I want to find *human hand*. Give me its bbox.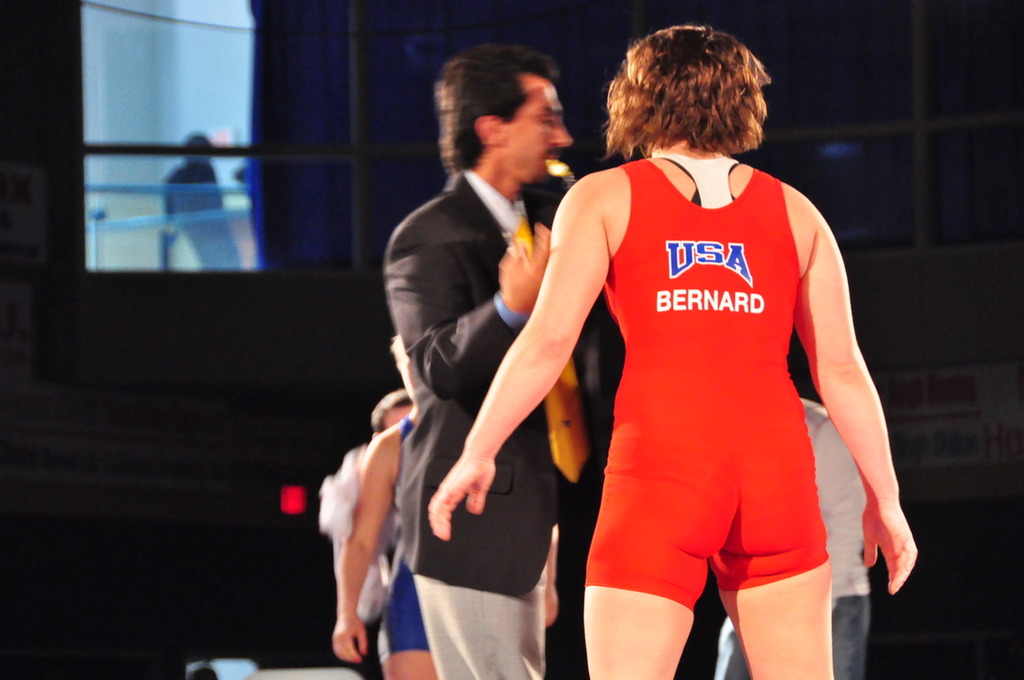
BBox(544, 585, 561, 629).
